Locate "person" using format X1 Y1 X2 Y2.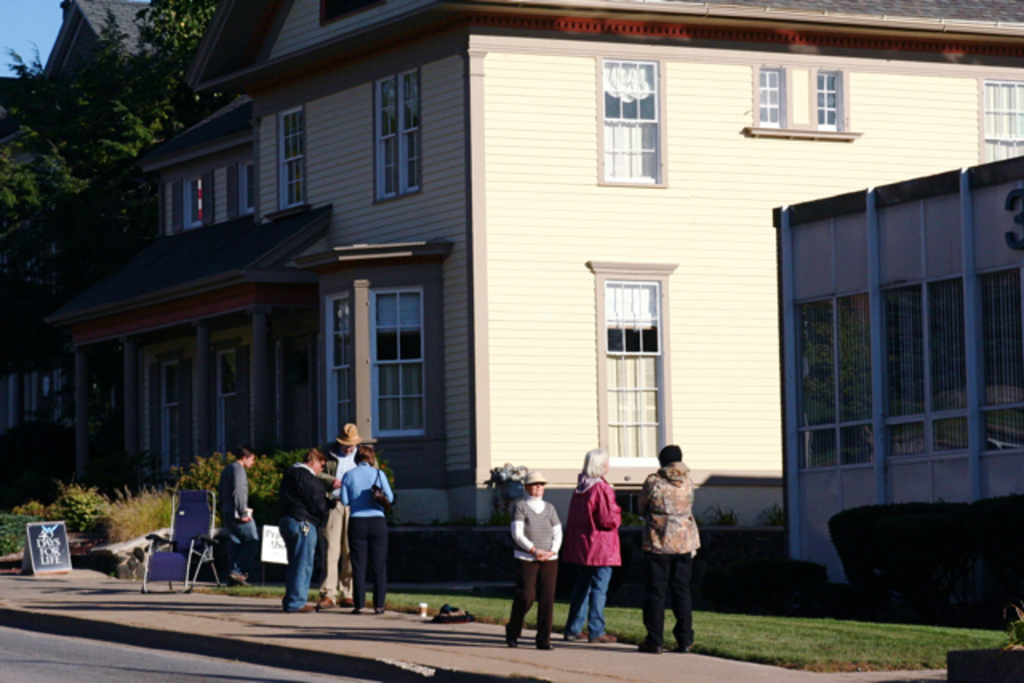
314 422 358 601.
